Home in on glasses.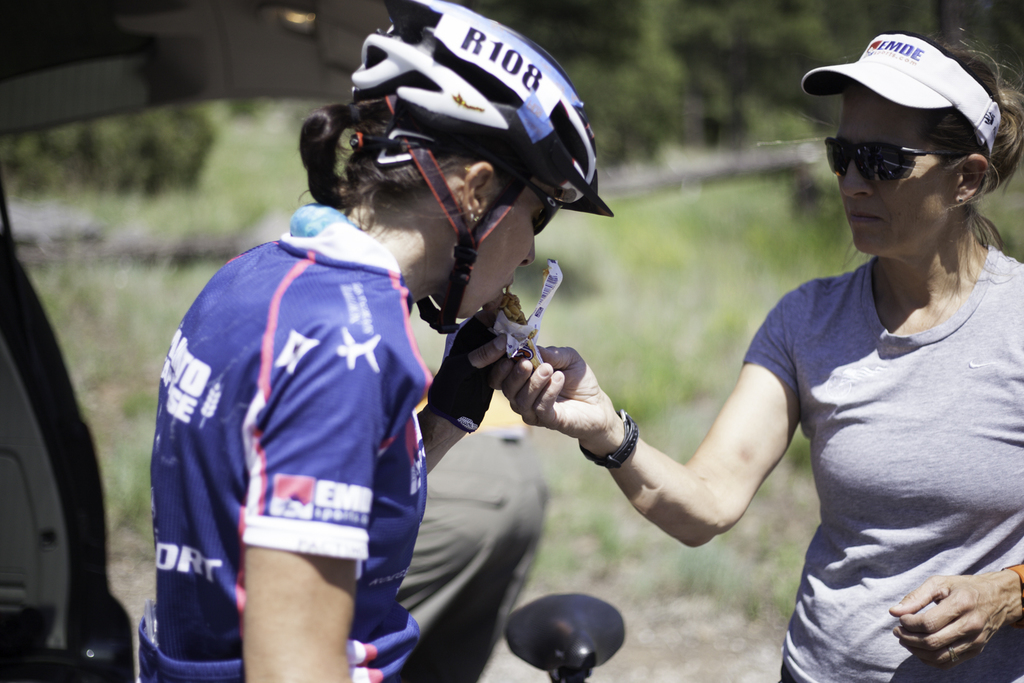
Homed in at <bbox>458, 139, 577, 238</bbox>.
